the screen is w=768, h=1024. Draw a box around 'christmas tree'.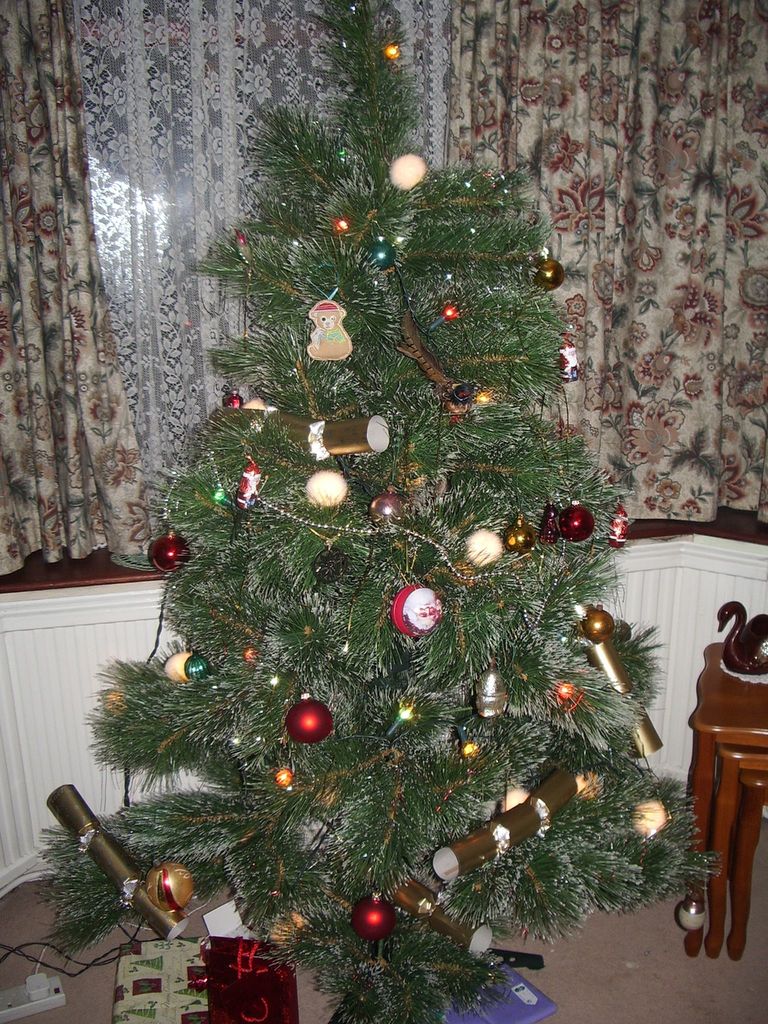
47 0 723 1003.
